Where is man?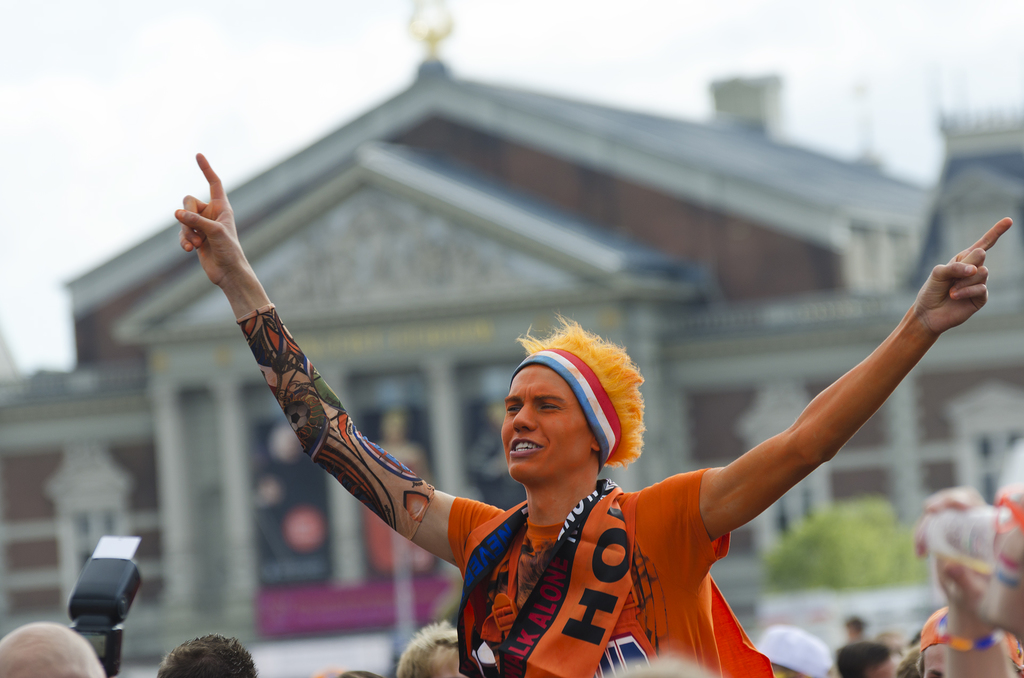
{"x1": 833, "y1": 615, "x2": 891, "y2": 677}.
